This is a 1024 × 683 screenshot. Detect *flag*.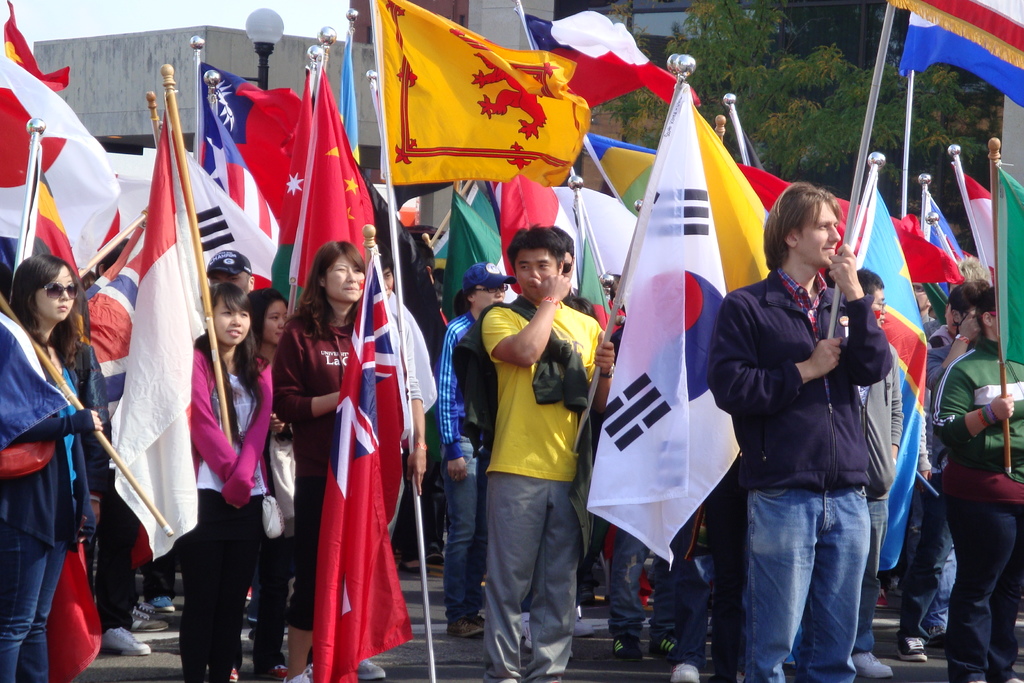
x1=21 y1=152 x2=82 y2=310.
